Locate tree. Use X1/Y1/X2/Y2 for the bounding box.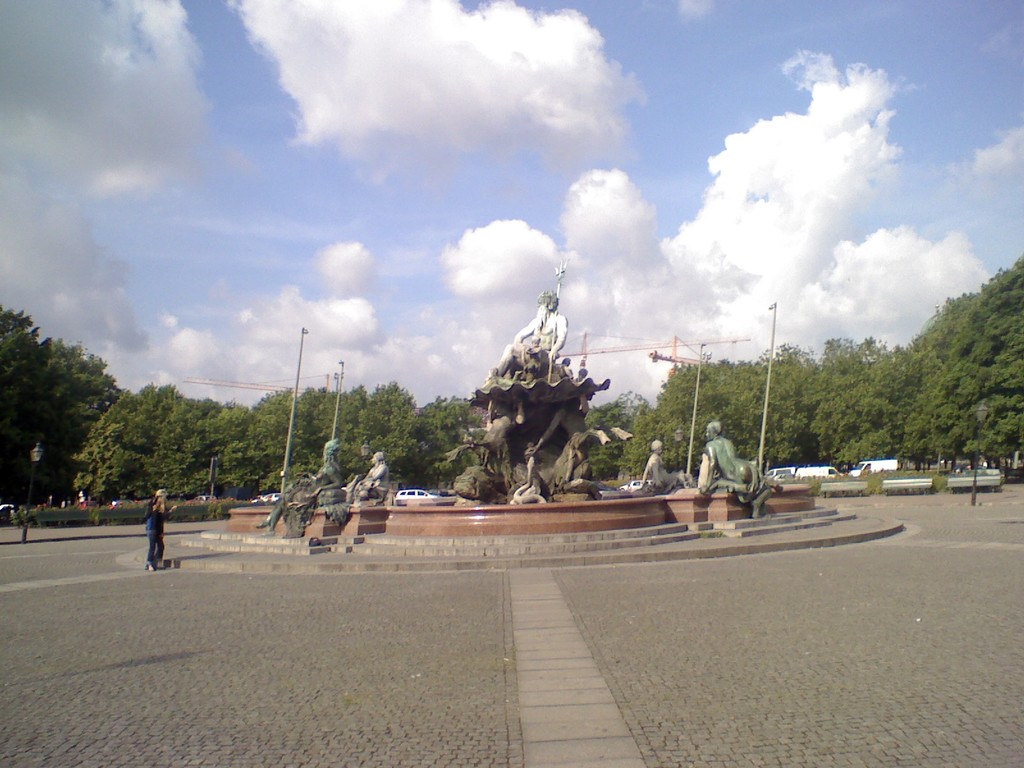
808/333/881/457.
